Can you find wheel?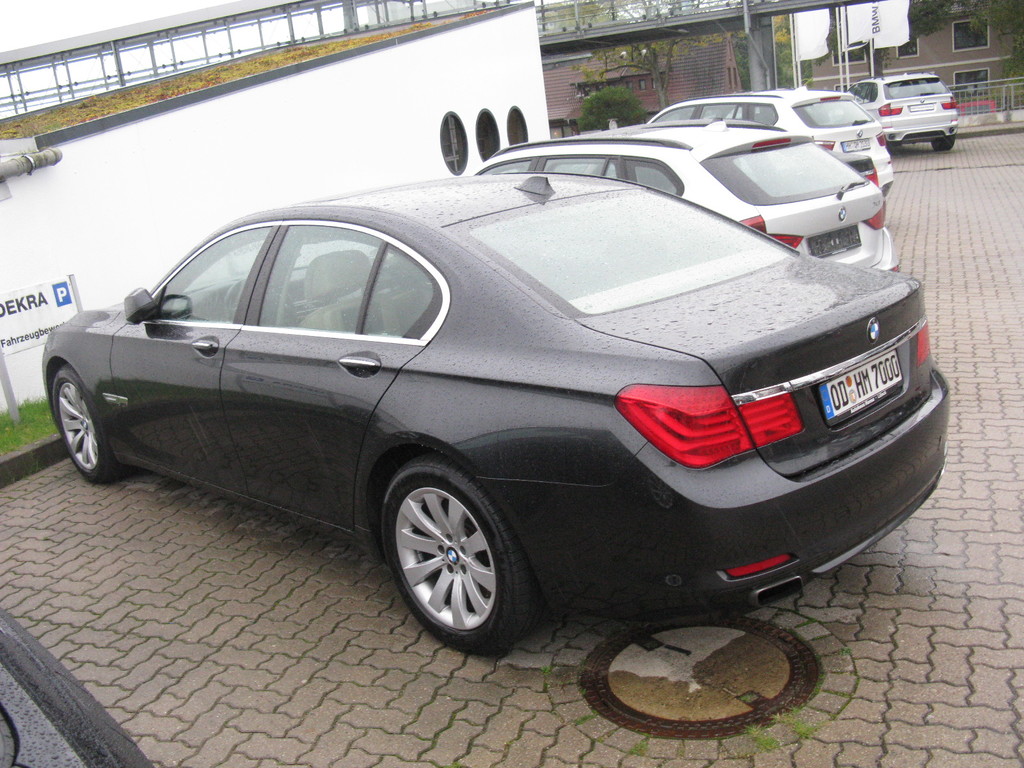
Yes, bounding box: pyautogui.locateOnScreen(931, 135, 952, 149).
